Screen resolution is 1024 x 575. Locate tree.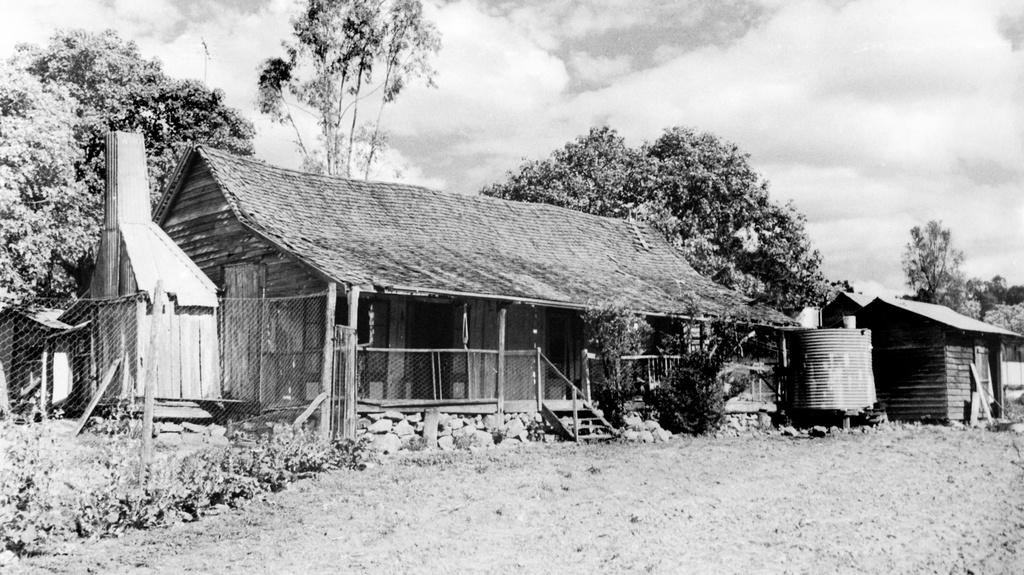
locate(979, 300, 1023, 336).
